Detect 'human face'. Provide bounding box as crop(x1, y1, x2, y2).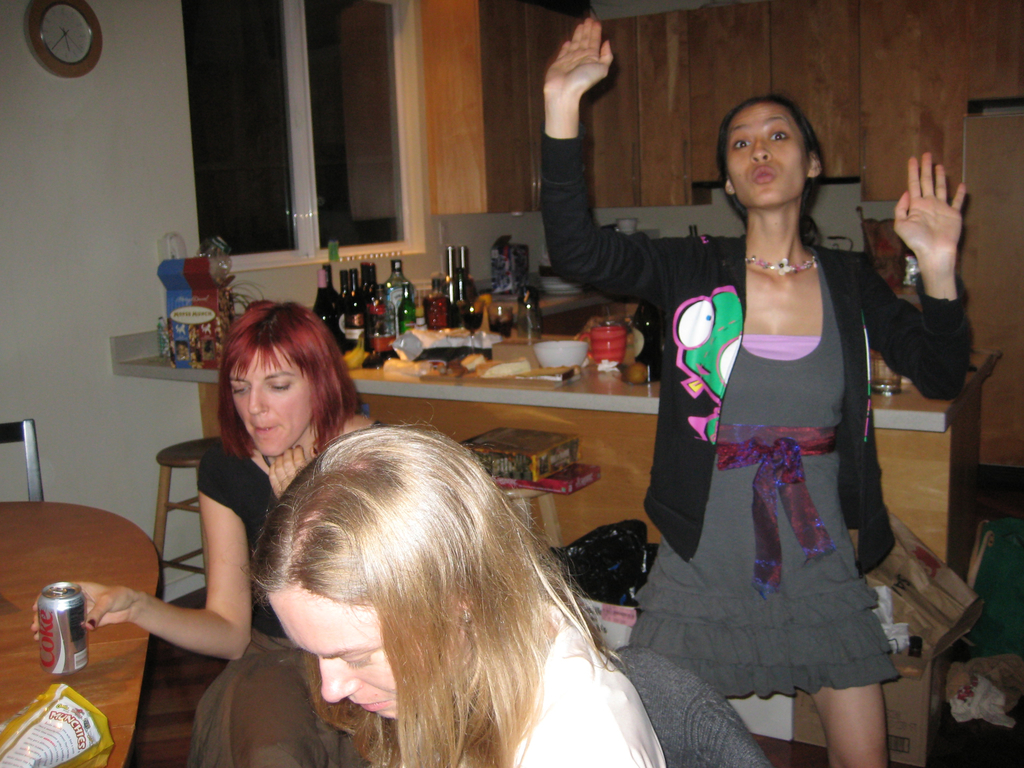
crop(725, 102, 814, 213).
